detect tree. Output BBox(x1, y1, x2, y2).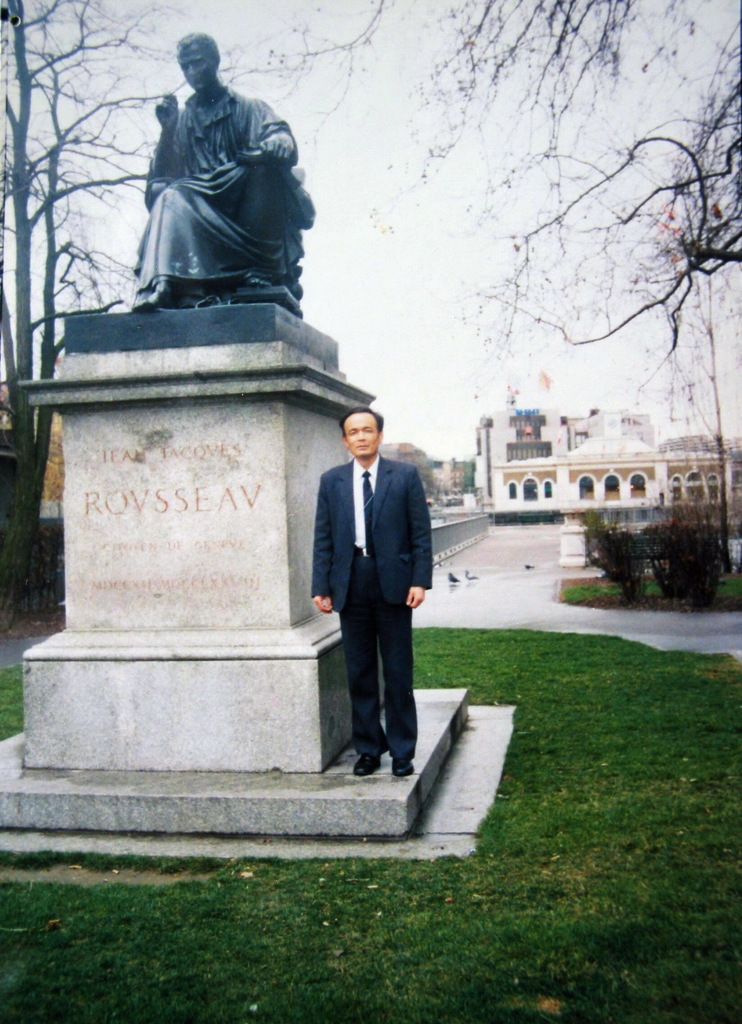
BBox(220, 0, 741, 406).
